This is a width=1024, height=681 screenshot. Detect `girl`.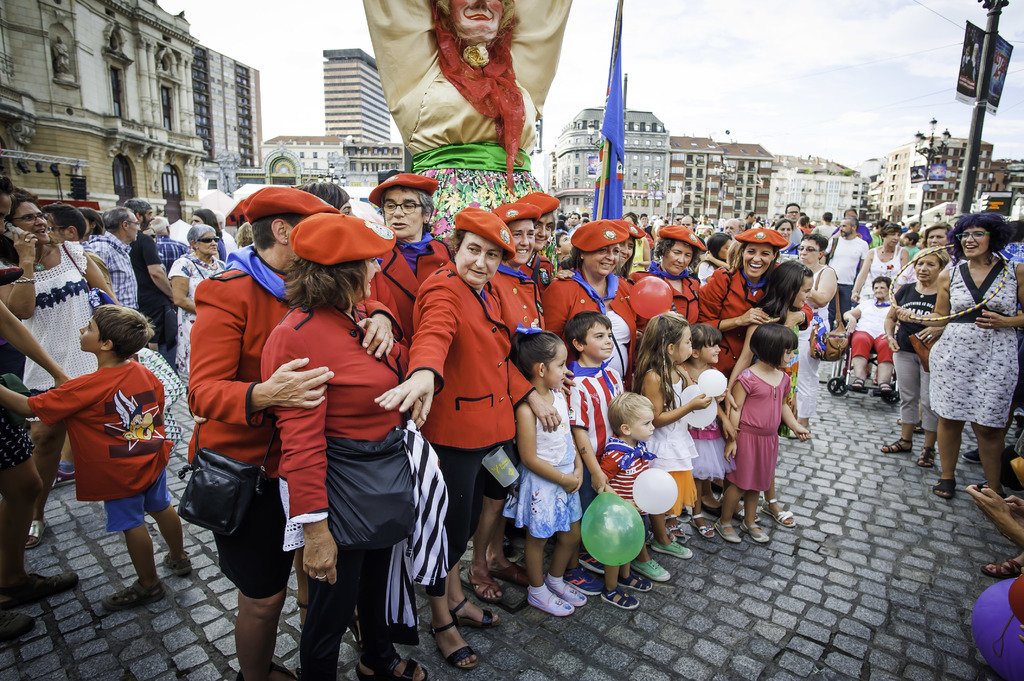
509/335/589/616.
